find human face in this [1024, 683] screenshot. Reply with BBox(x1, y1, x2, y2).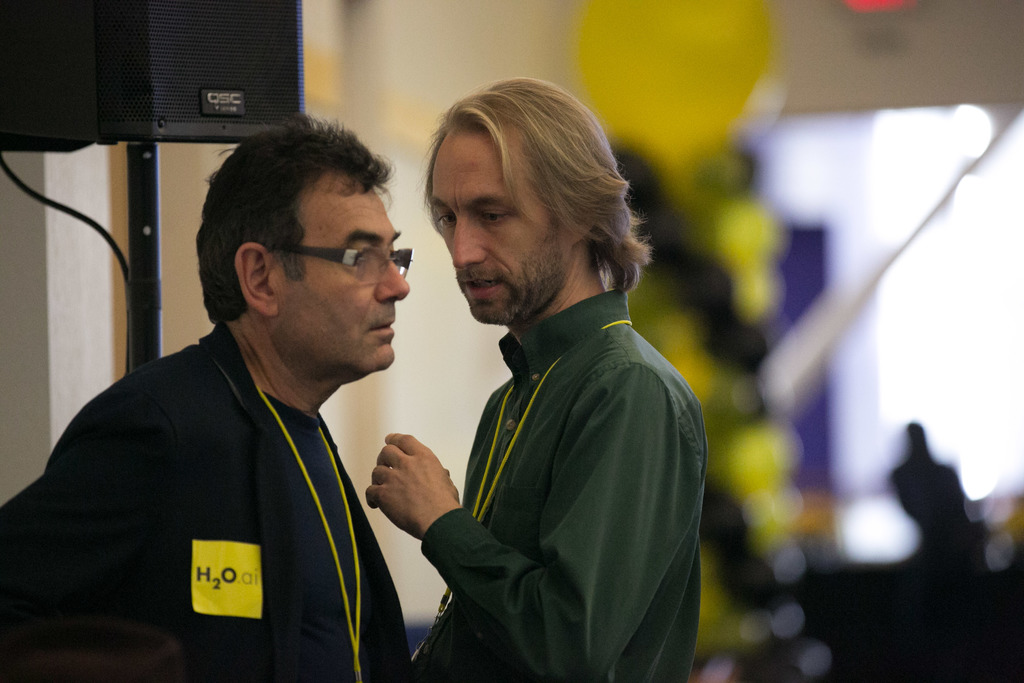
BBox(424, 124, 577, 318).
